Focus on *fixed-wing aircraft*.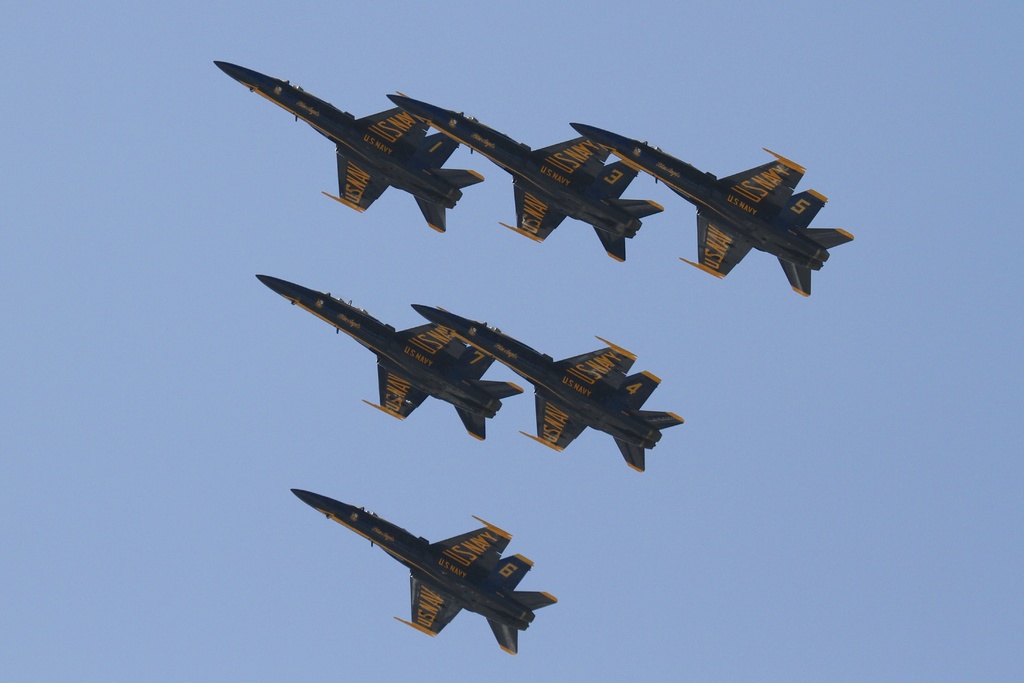
Focused at (570,118,852,295).
